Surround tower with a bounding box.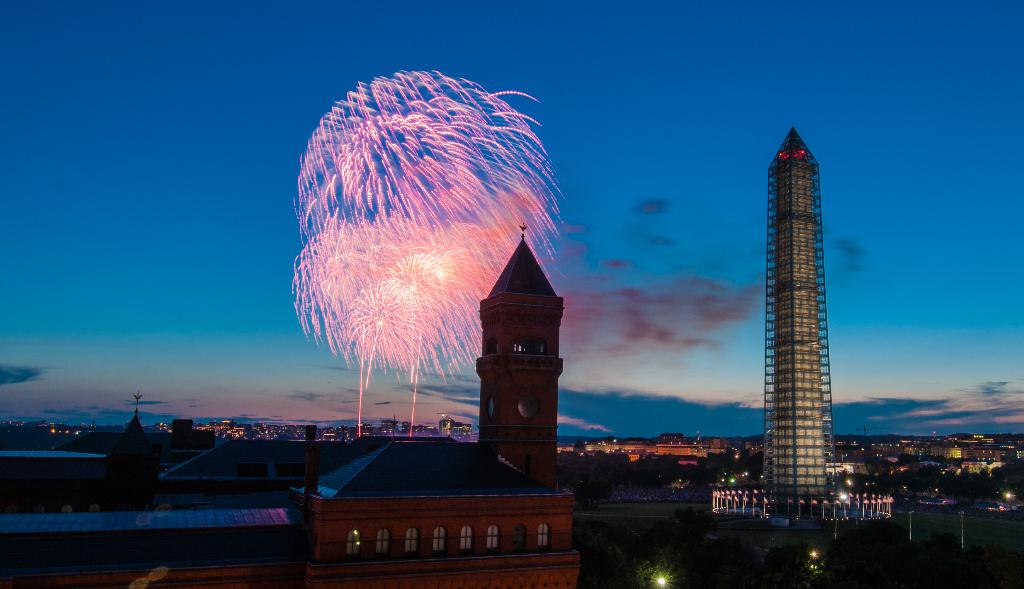
bbox=[310, 222, 575, 585].
